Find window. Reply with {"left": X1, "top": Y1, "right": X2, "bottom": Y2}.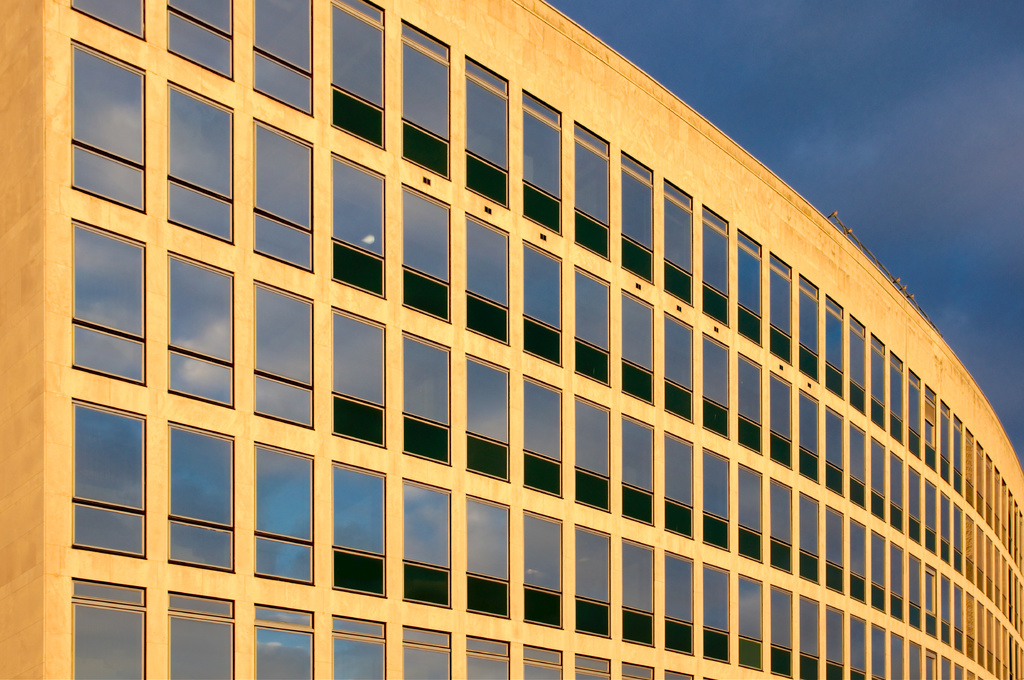
{"left": 69, "top": 216, "right": 147, "bottom": 388}.
